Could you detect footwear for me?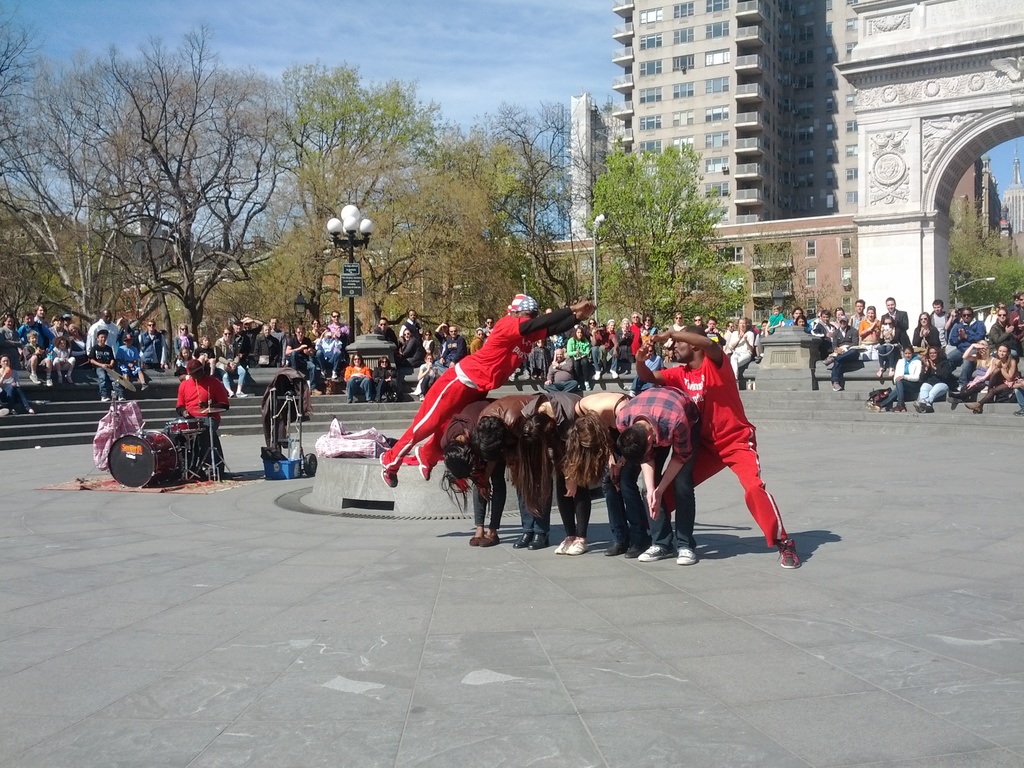
Detection result: <box>368,400,372,404</box>.
